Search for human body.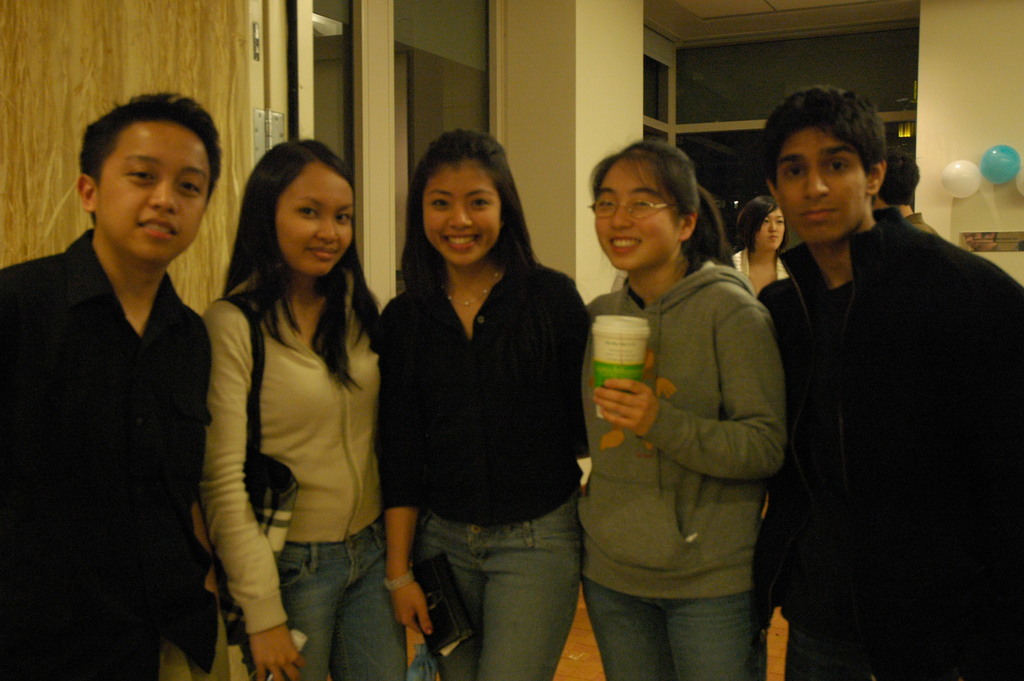
Found at bbox(733, 245, 790, 291).
